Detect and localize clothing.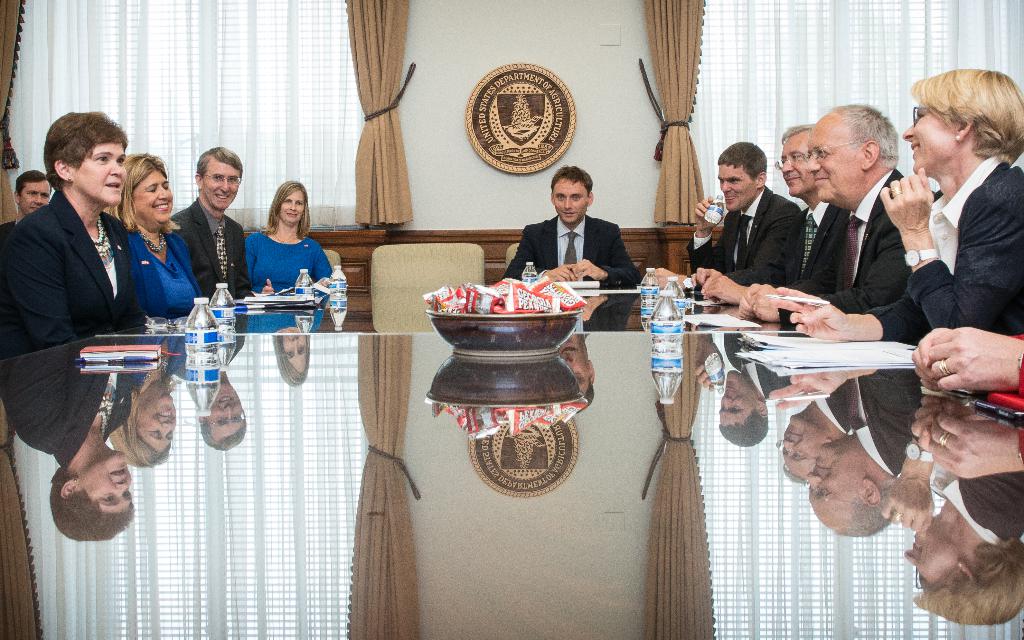
Localized at box=[677, 190, 799, 307].
